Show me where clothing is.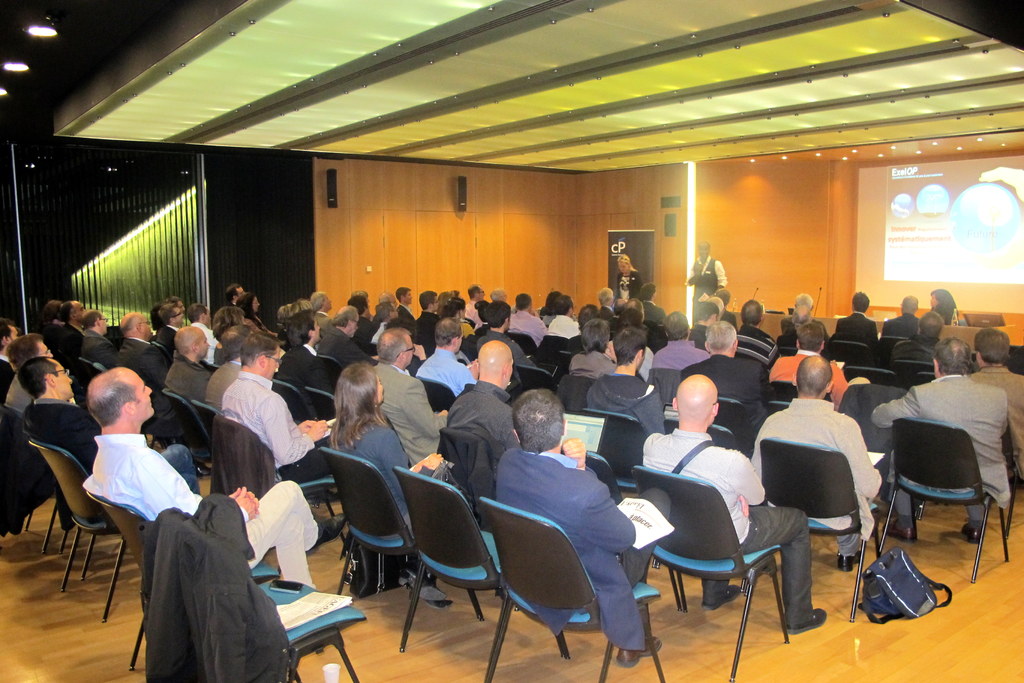
clothing is at bbox=[683, 346, 773, 422].
